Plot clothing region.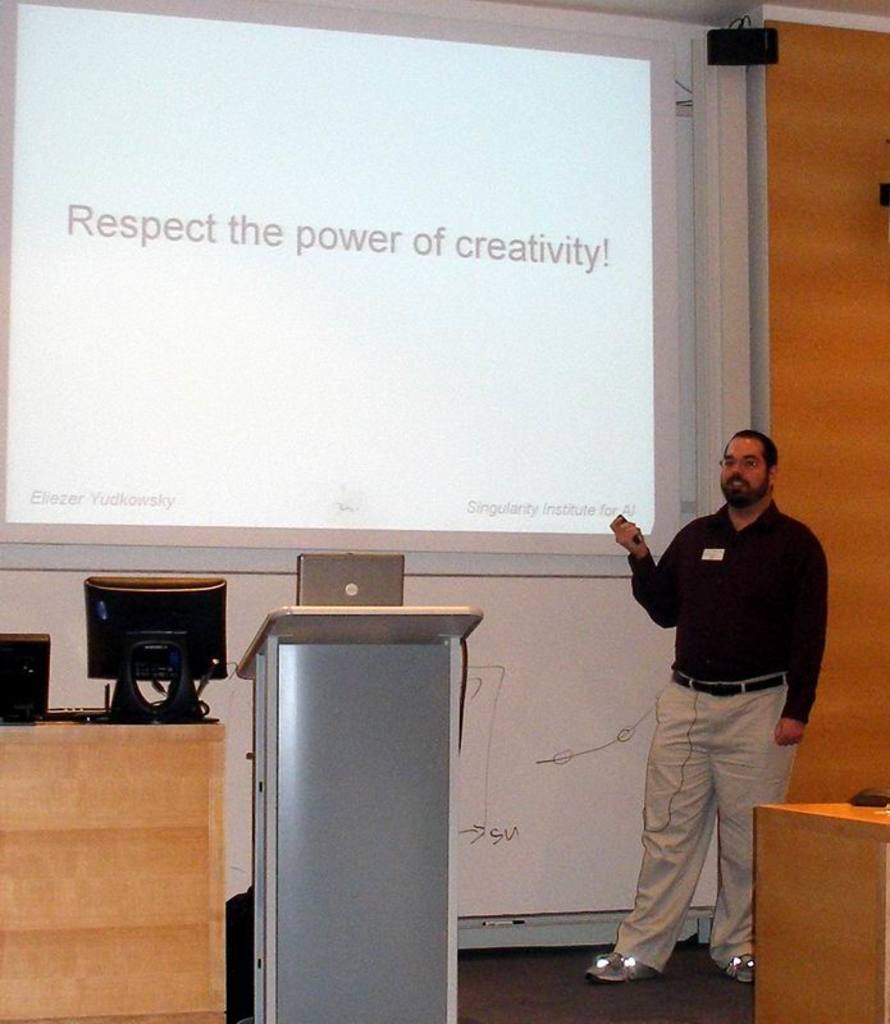
Plotted at BBox(608, 499, 827, 970).
